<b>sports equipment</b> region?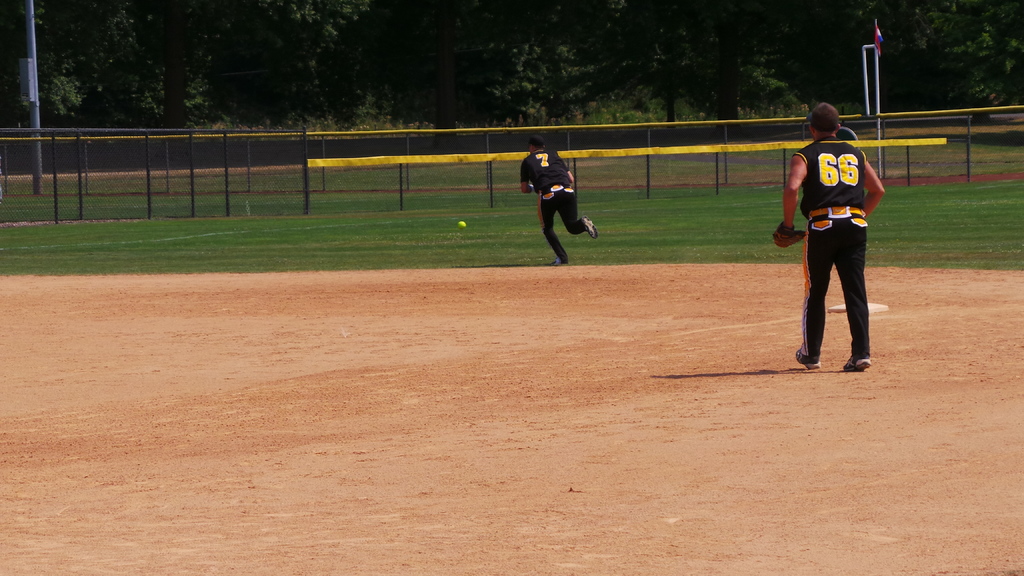
[772,224,806,250]
